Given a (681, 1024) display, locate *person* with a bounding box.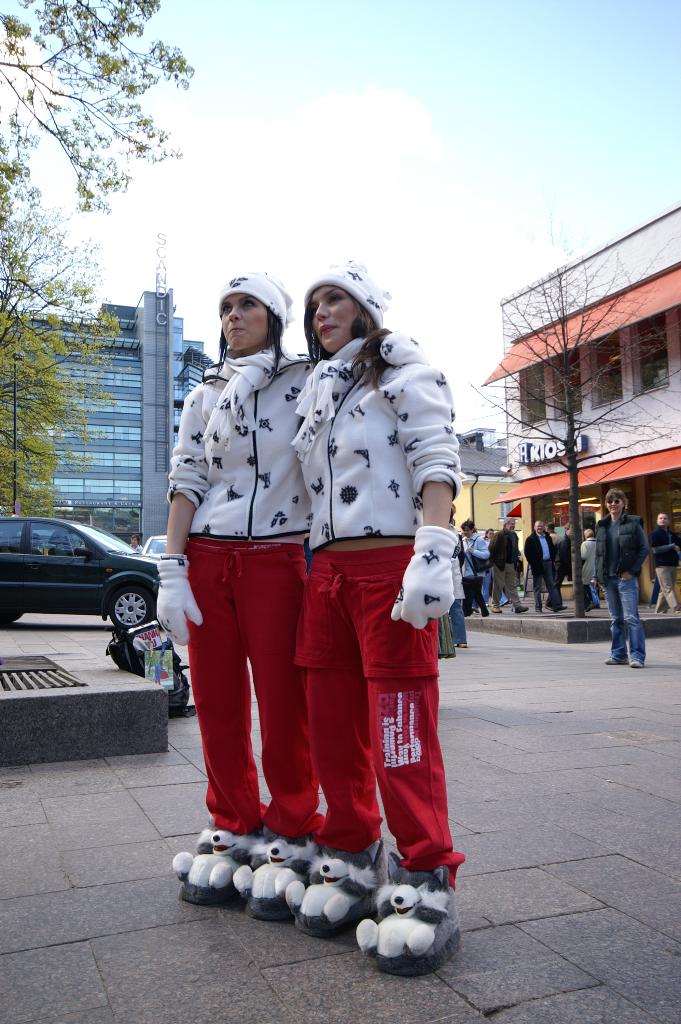
Located: crop(592, 490, 648, 660).
